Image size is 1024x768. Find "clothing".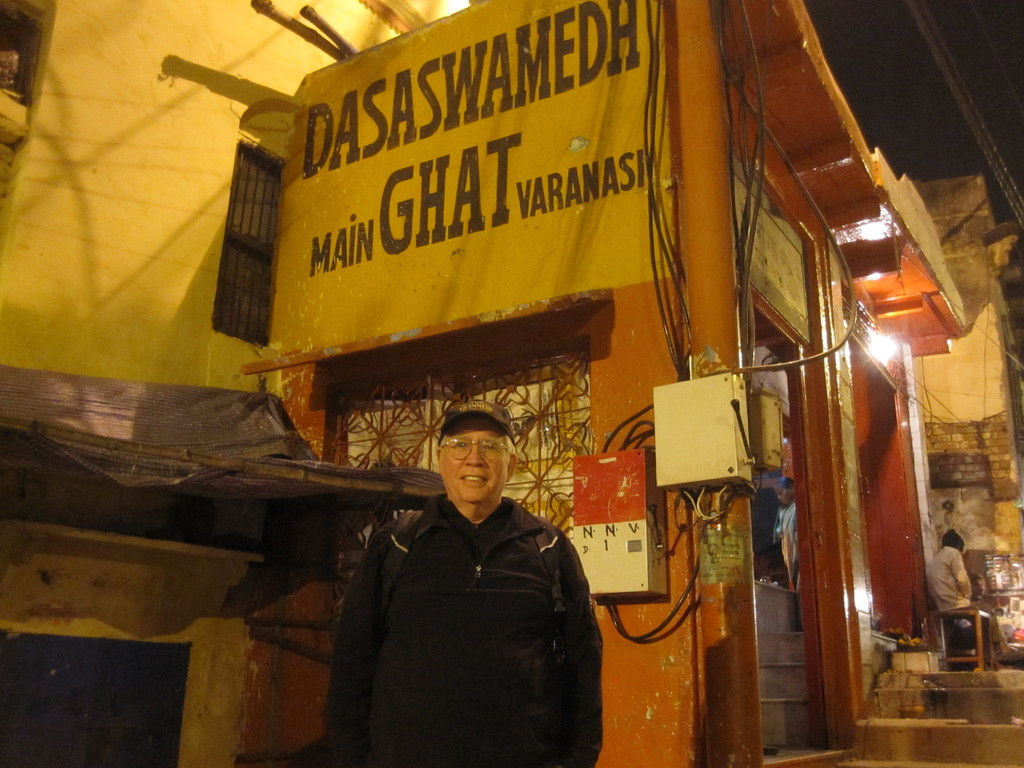
crop(773, 504, 800, 586).
